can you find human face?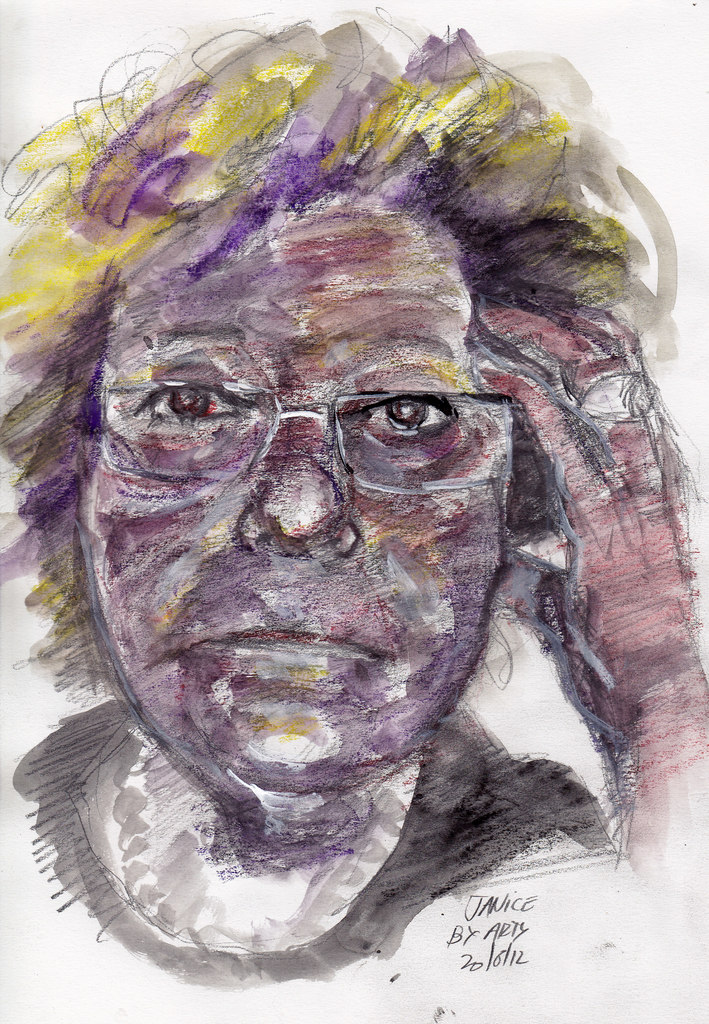
Yes, bounding box: [81, 204, 517, 798].
